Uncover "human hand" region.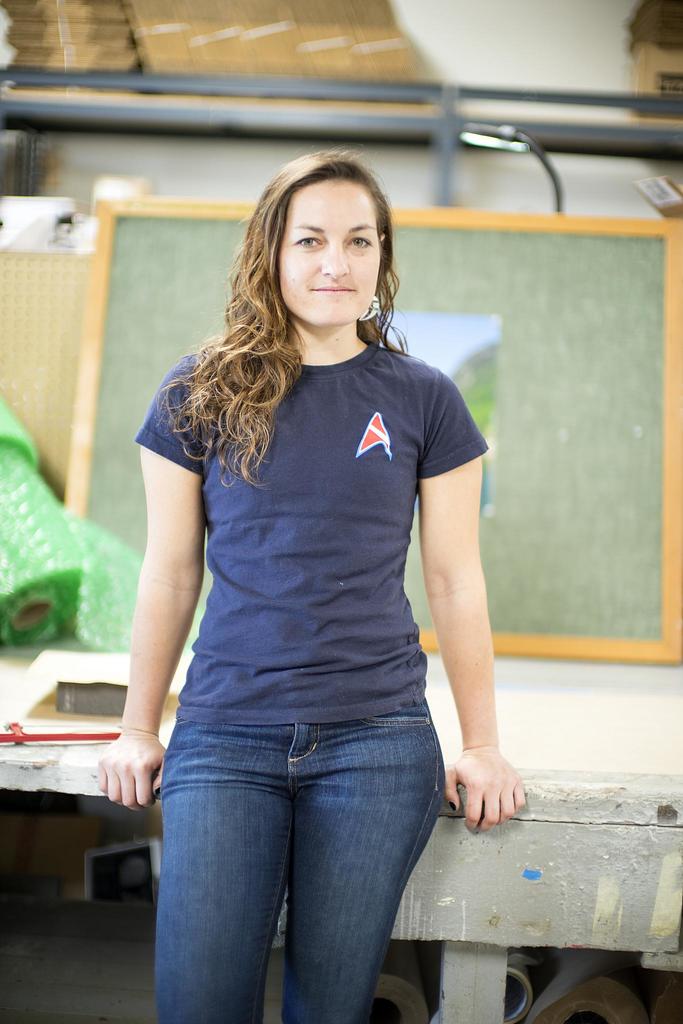
Uncovered: {"left": 94, "top": 730, "right": 170, "bottom": 815}.
